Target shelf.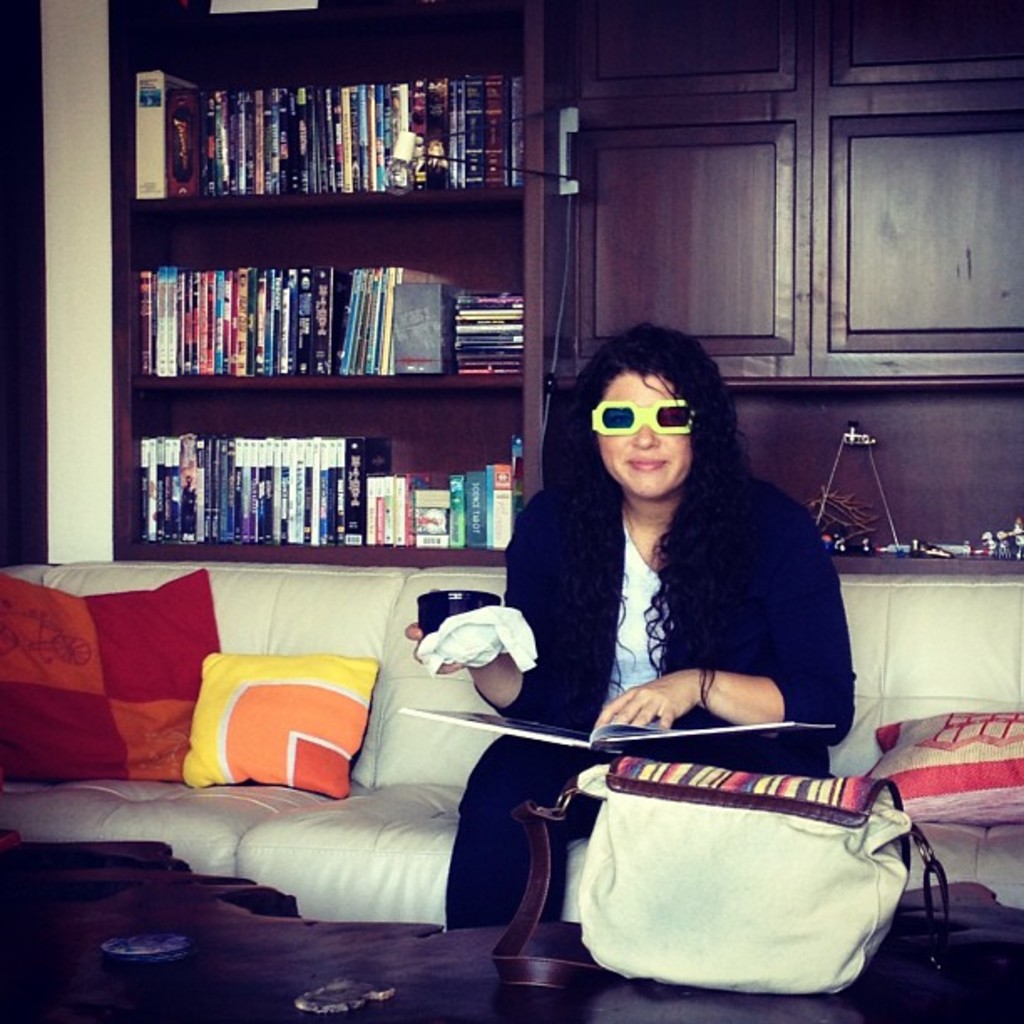
Target region: [137,228,527,375].
